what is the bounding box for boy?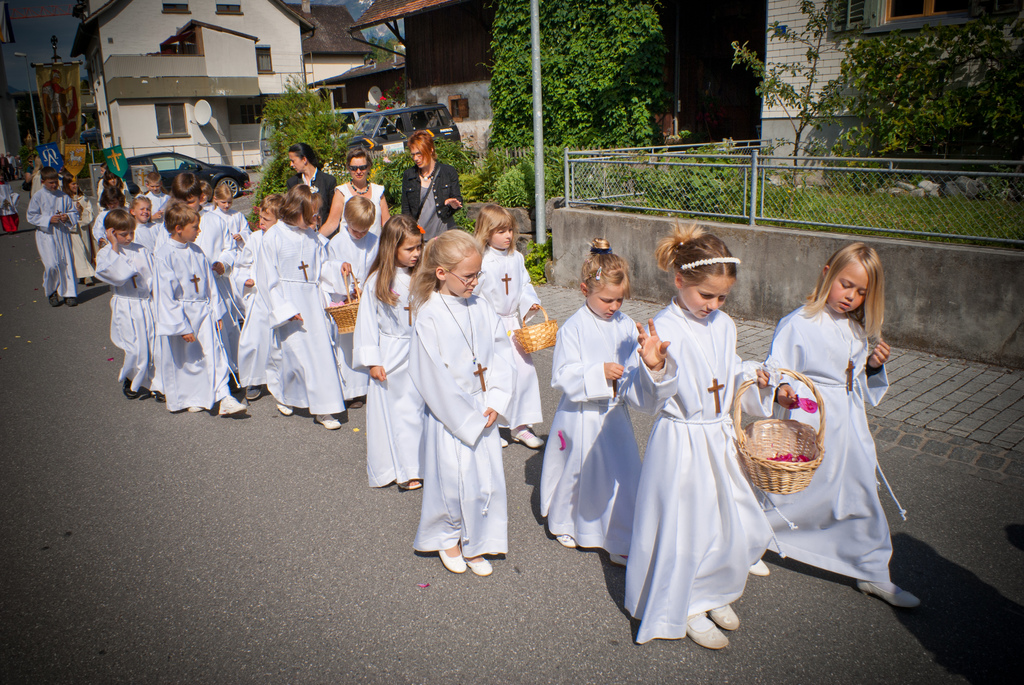
pyautogui.locateOnScreen(319, 191, 399, 413).
